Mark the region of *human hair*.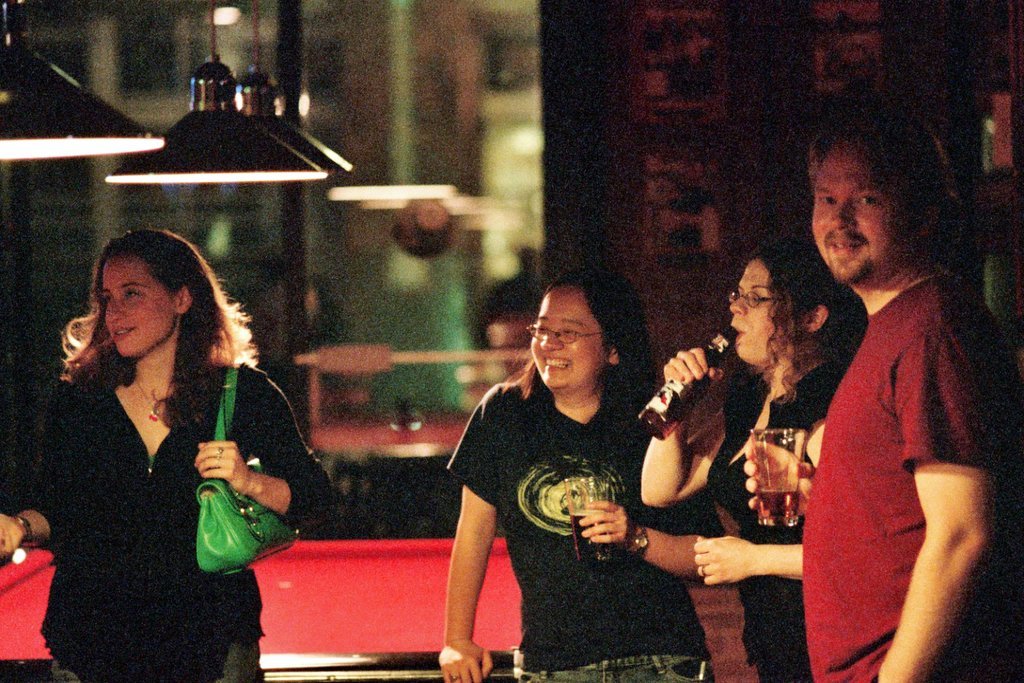
Region: box(515, 254, 660, 436).
